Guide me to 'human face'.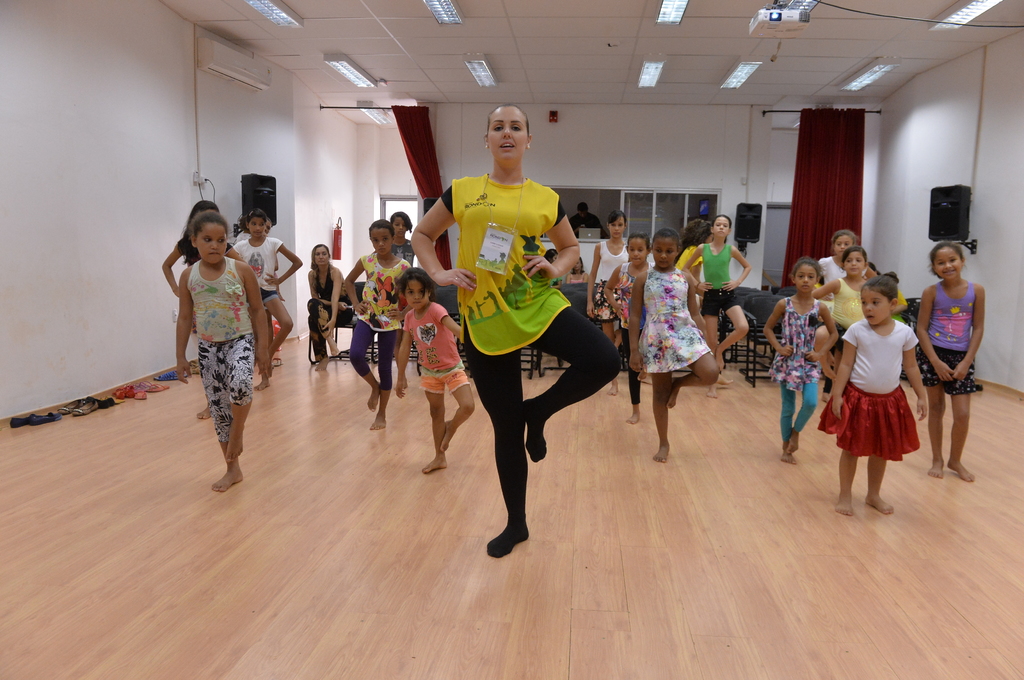
Guidance: rect(198, 227, 228, 265).
